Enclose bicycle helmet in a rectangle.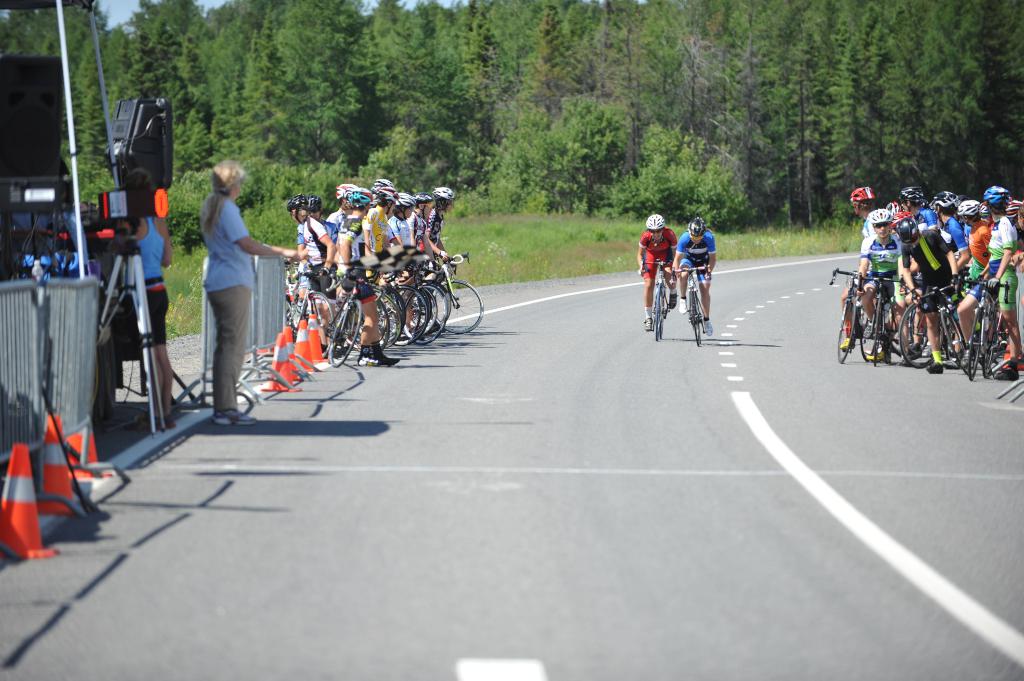
detection(644, 212, 664, 229).
